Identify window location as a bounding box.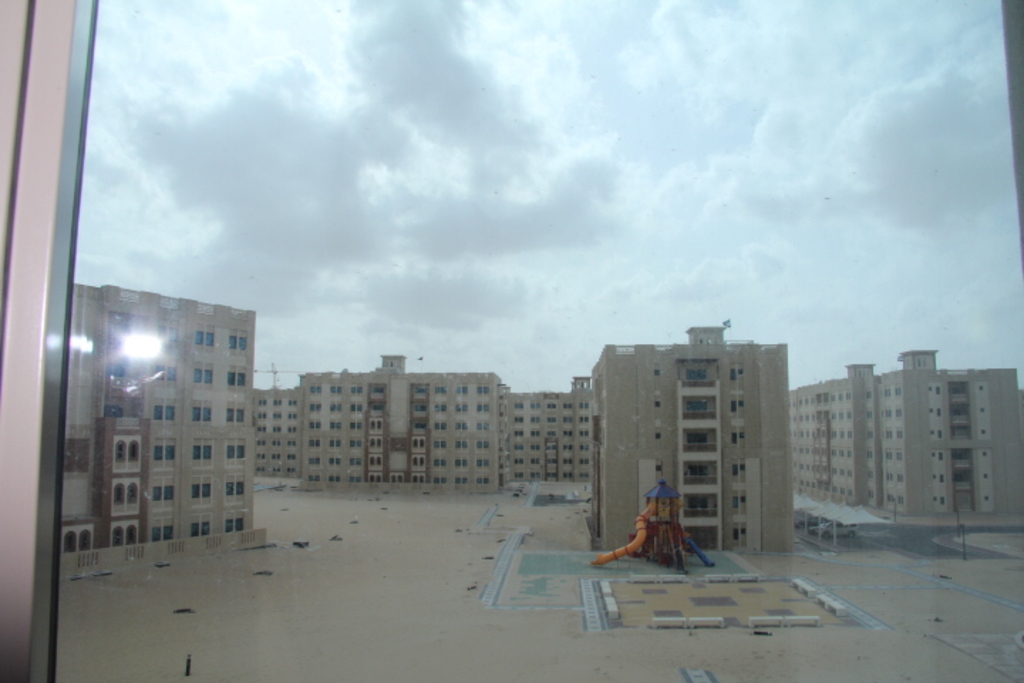
{"left": 189, "top": 401, "right": 216, "bottom": 427}.
